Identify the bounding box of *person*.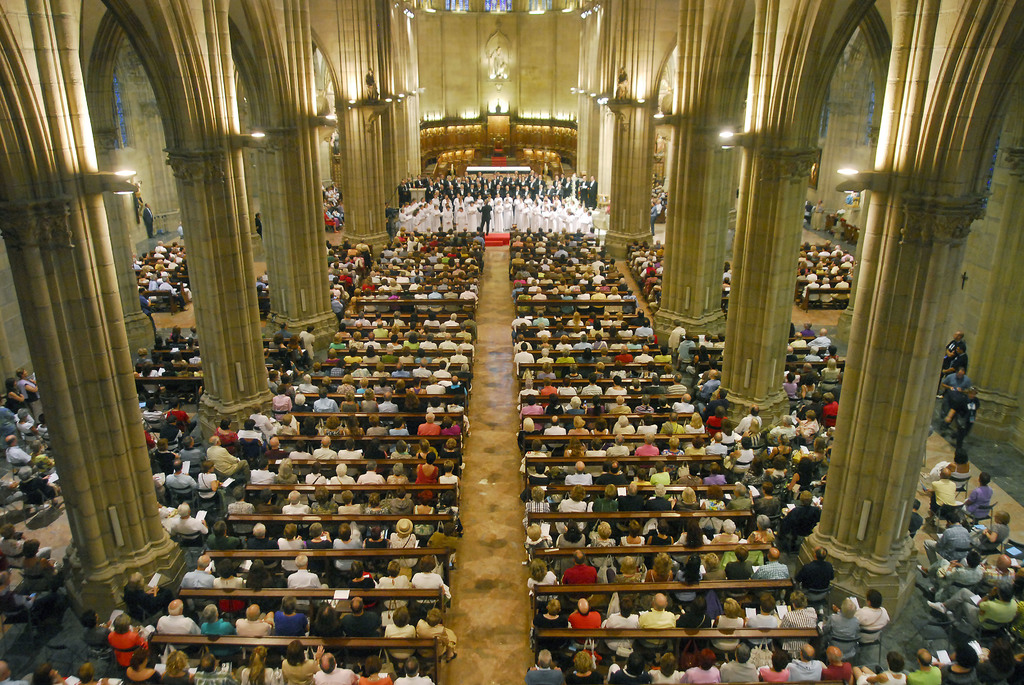
rect(618, 415, 634, 430).
